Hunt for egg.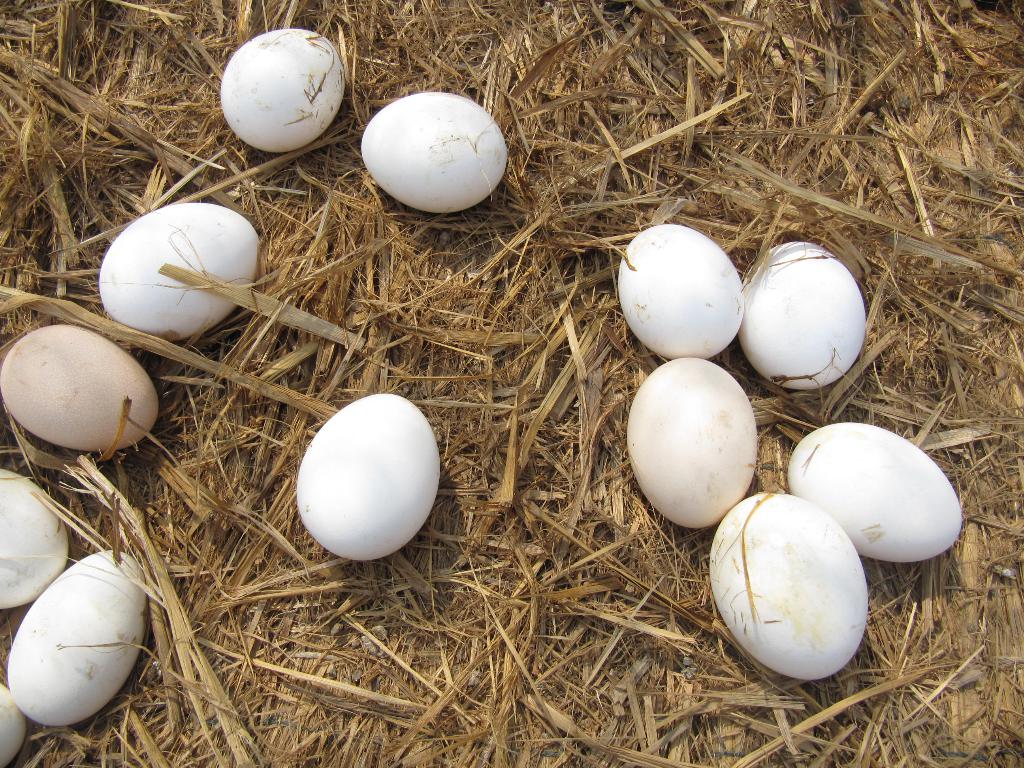
Hunted down at bbox=[360, 90, 513, 208].
